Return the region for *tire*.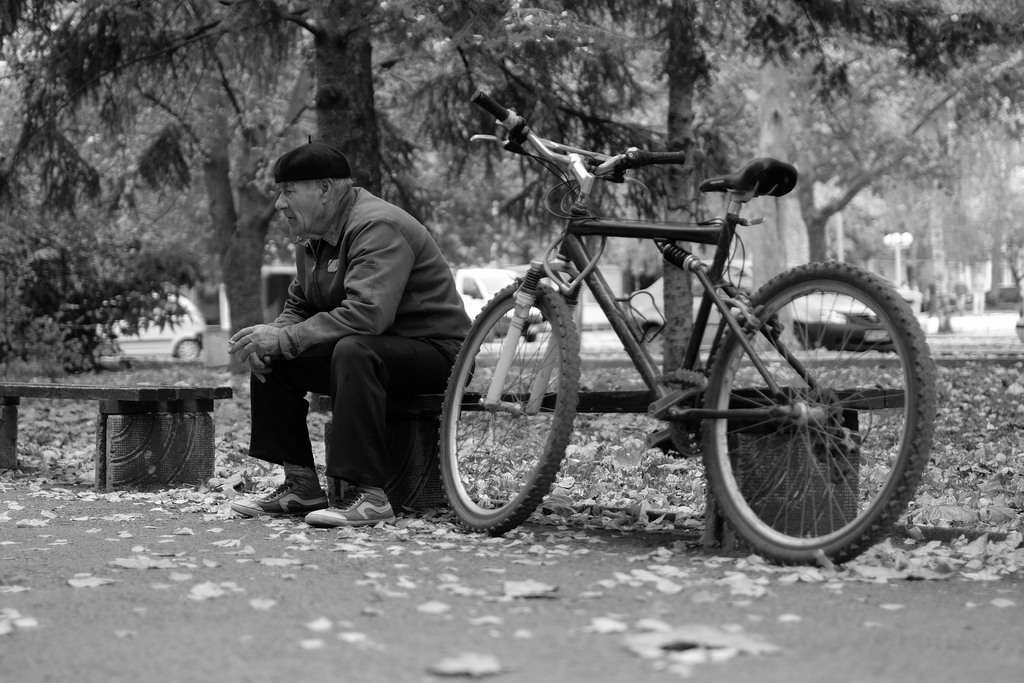
box=[712, 243, 925, 560].
